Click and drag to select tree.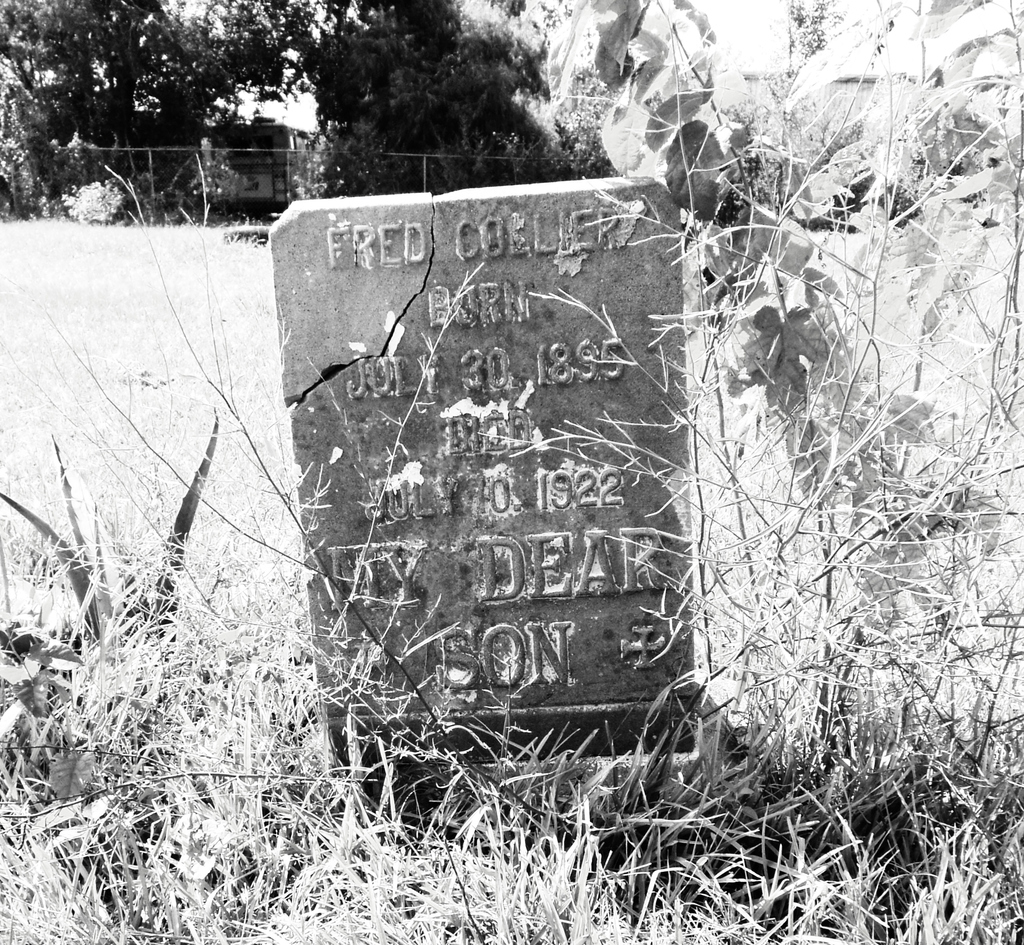
Selection: bbox=(0, 4, 618, 213).
